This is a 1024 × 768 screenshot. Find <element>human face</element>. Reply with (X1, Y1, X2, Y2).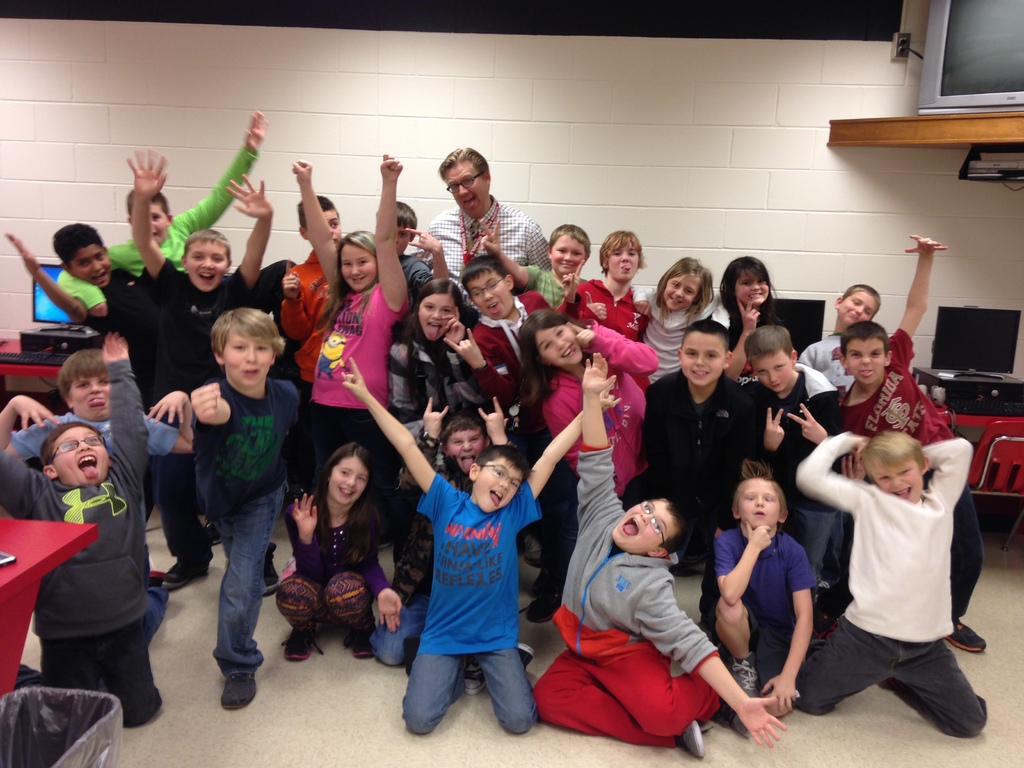
(473, 452, 527, 516).
